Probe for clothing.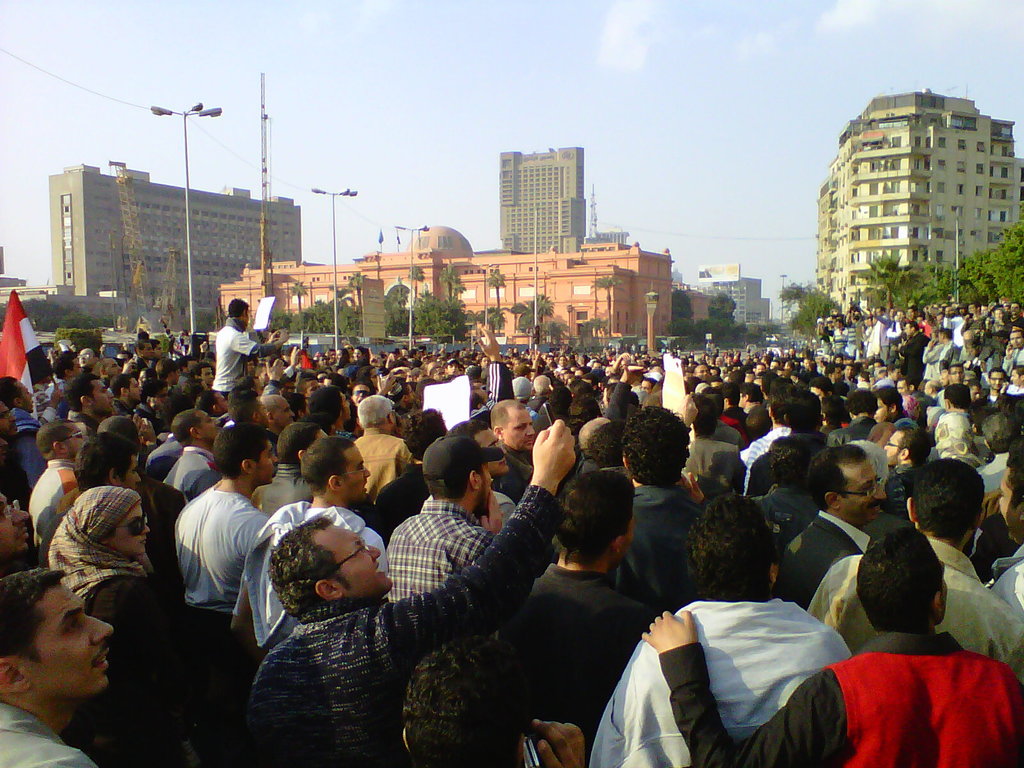
Probe result: detection(0, 694, 100, 767).
